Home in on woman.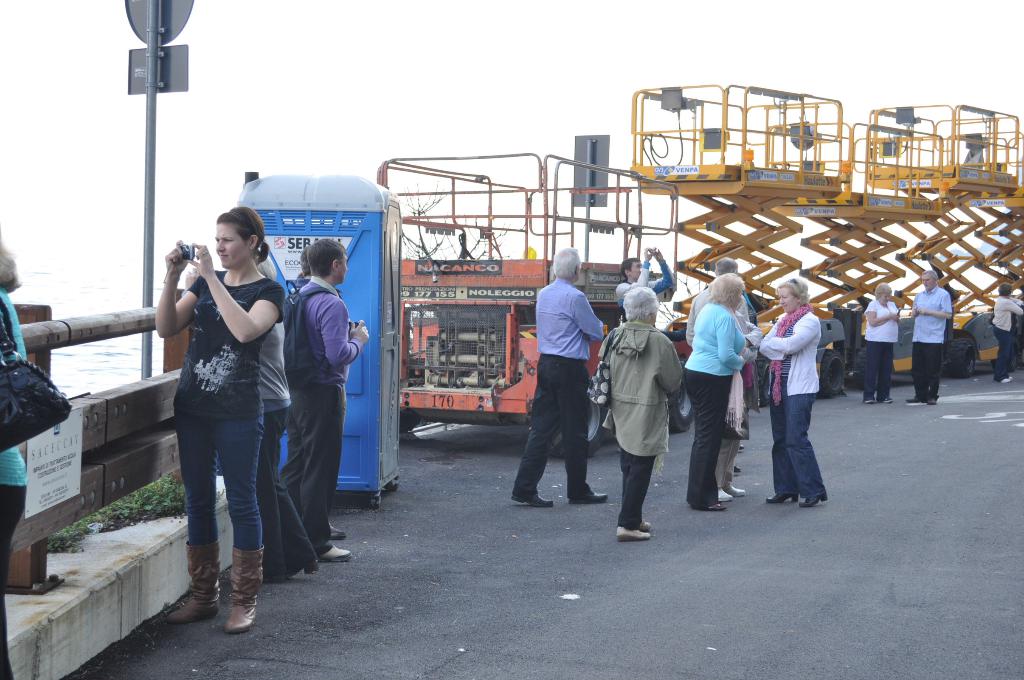
Homed in at [left=676, top=255, right=753, bottom=523].
